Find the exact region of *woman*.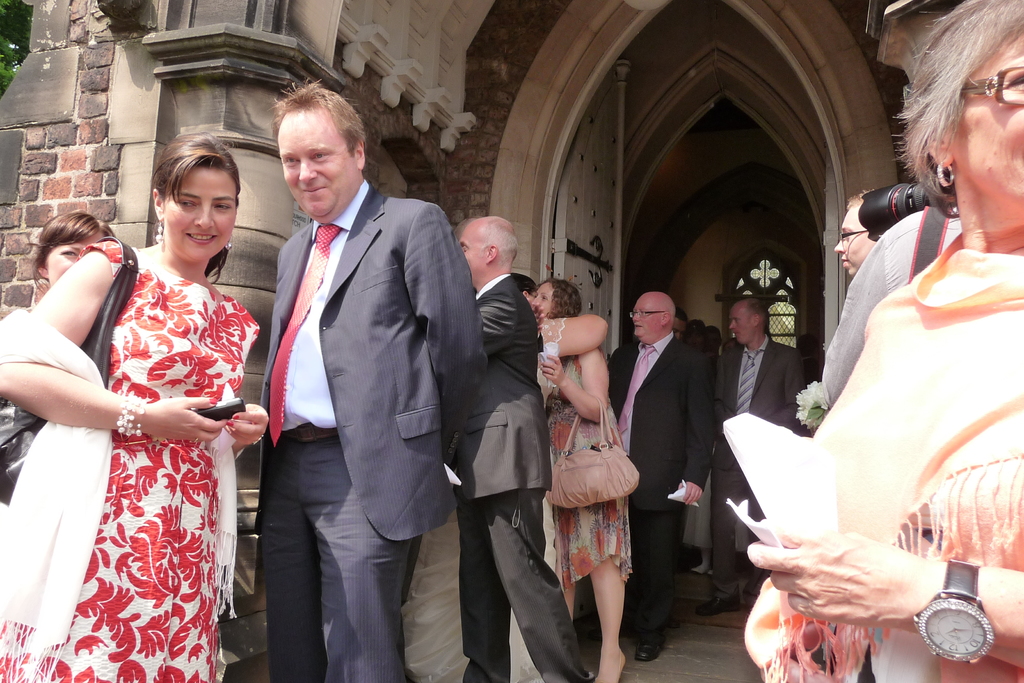
Exact region: x1=31 y1=206 x2=125 y2=288.
